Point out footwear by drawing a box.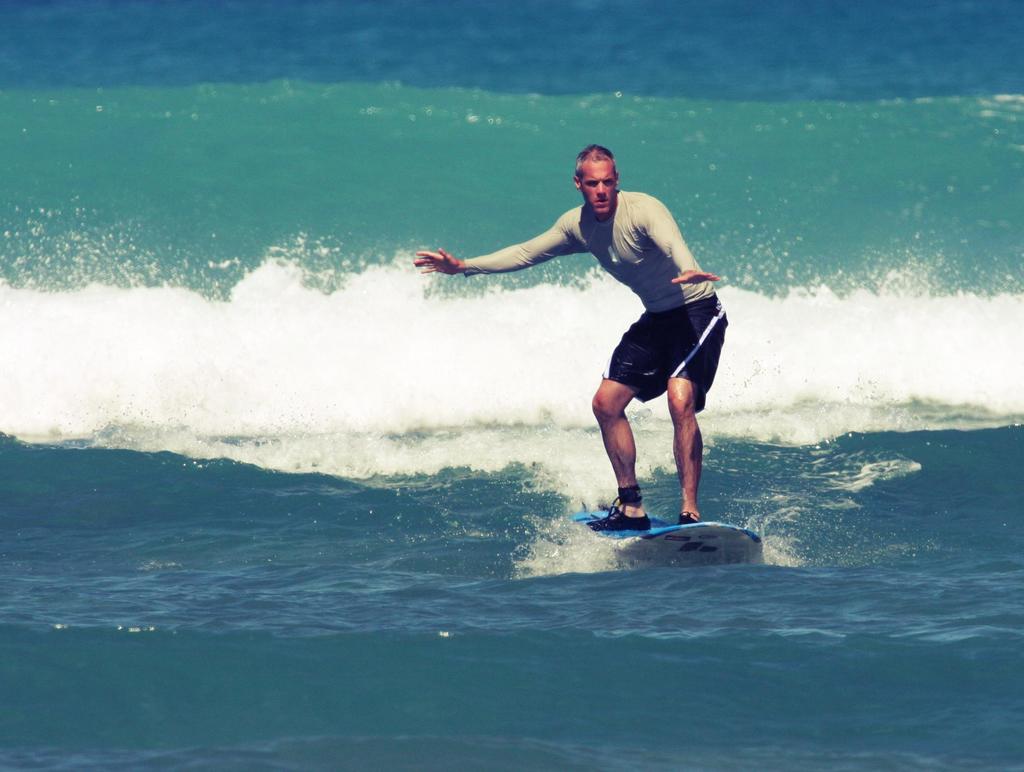
pyautogui.locateOnScreen(588, 510, 649, 537).
